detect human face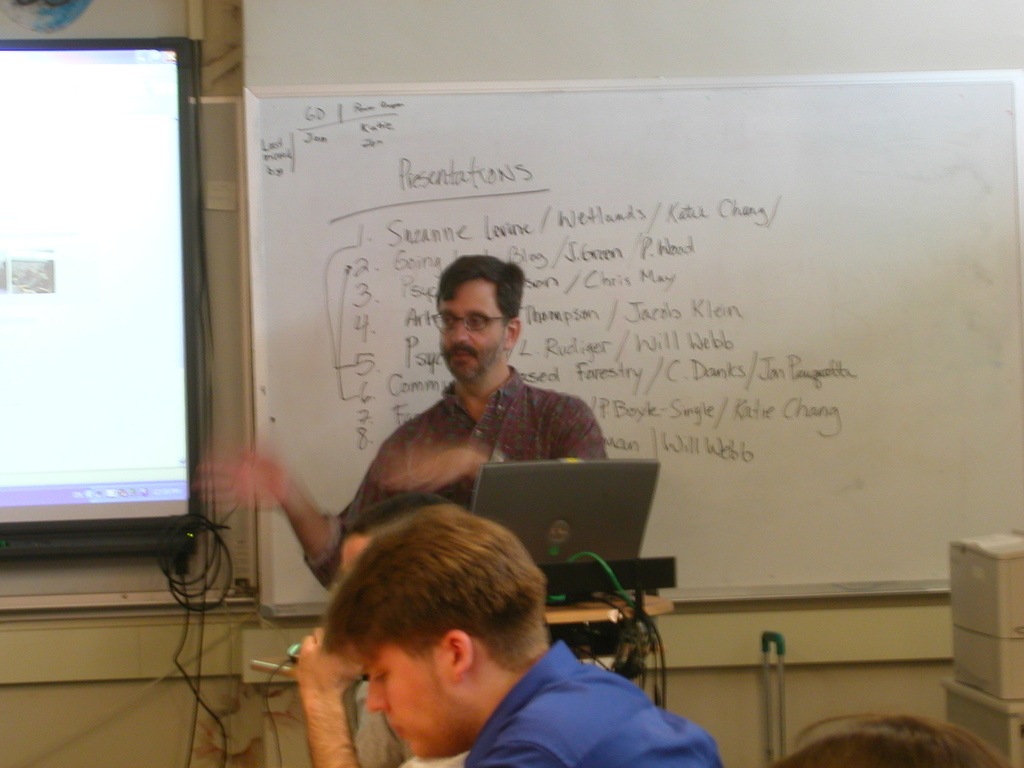
<box>364,634,440,755</box>
